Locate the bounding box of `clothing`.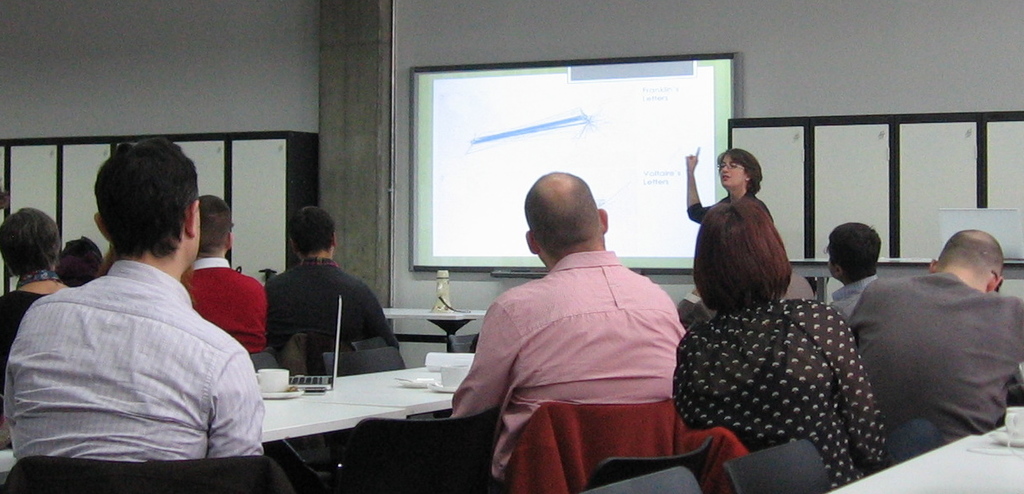
Bounding box: BBox(688, 193, 769, 225).
